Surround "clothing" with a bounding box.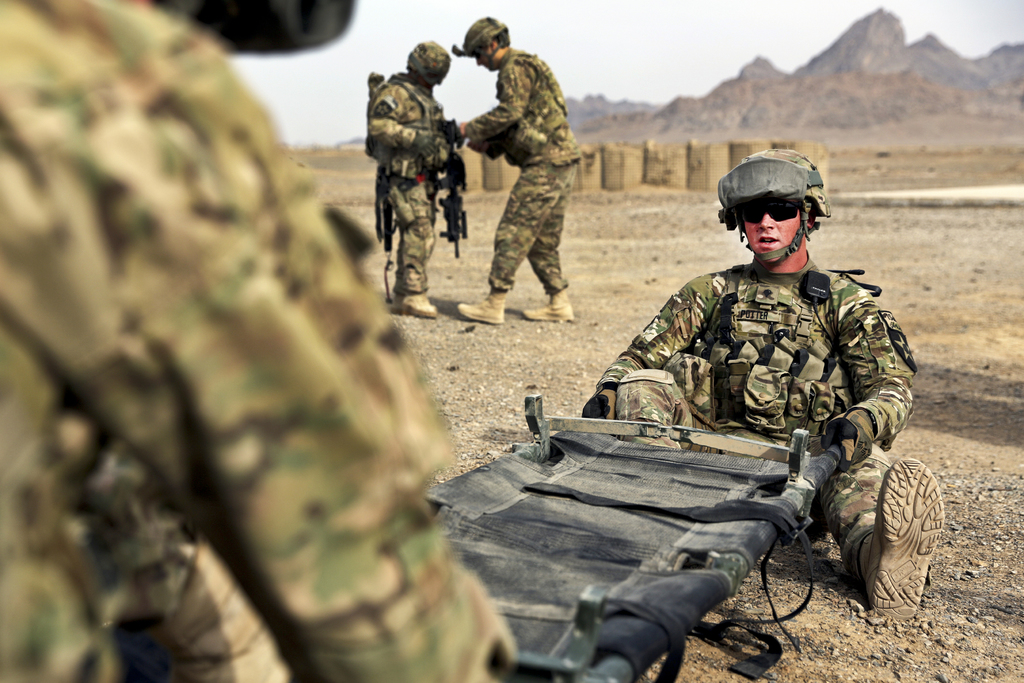
{"left": 363, "top": 70, "right": 472, "bottom": 304}.
